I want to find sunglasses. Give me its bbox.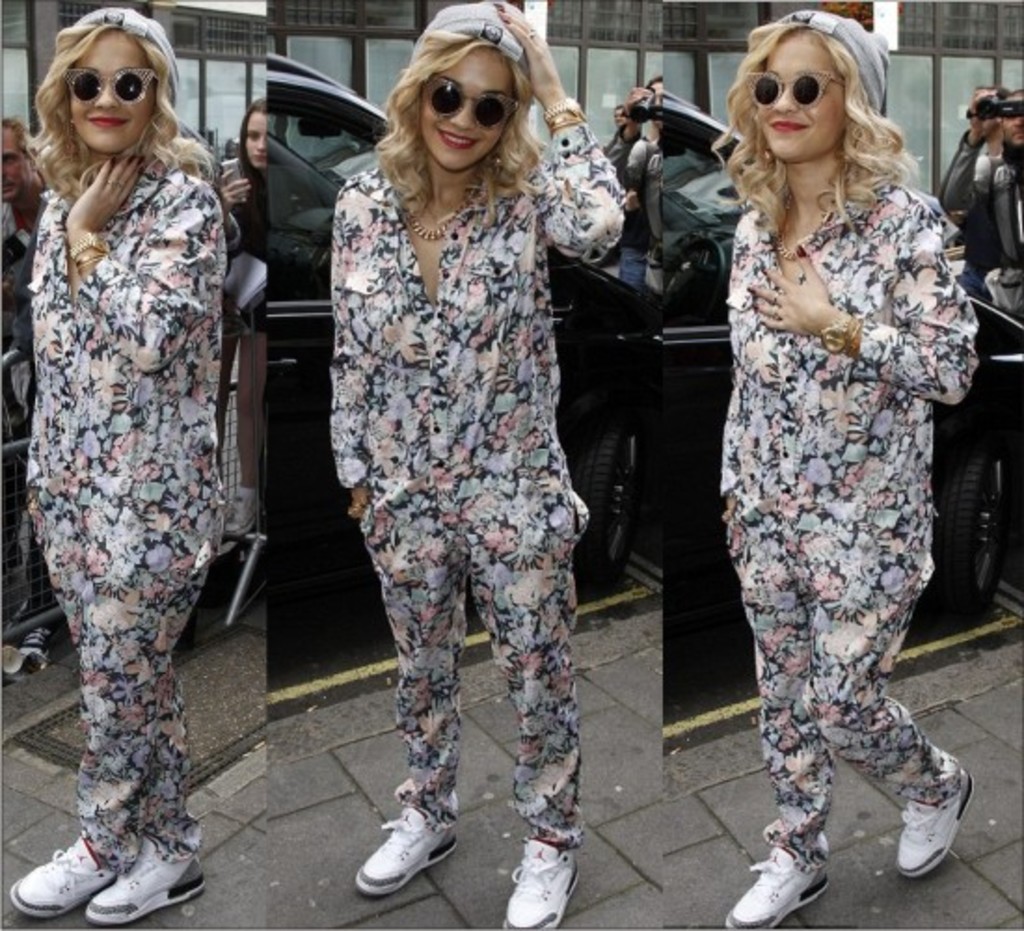
432/73/518/128.
